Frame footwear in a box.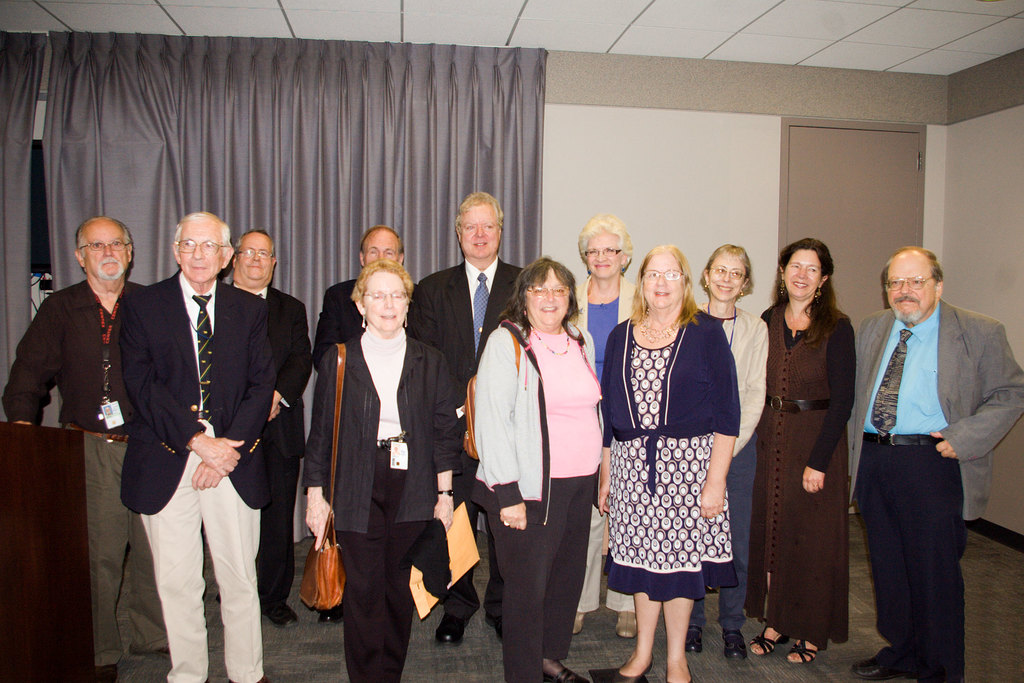
box=[435, 591, 476, 650].
